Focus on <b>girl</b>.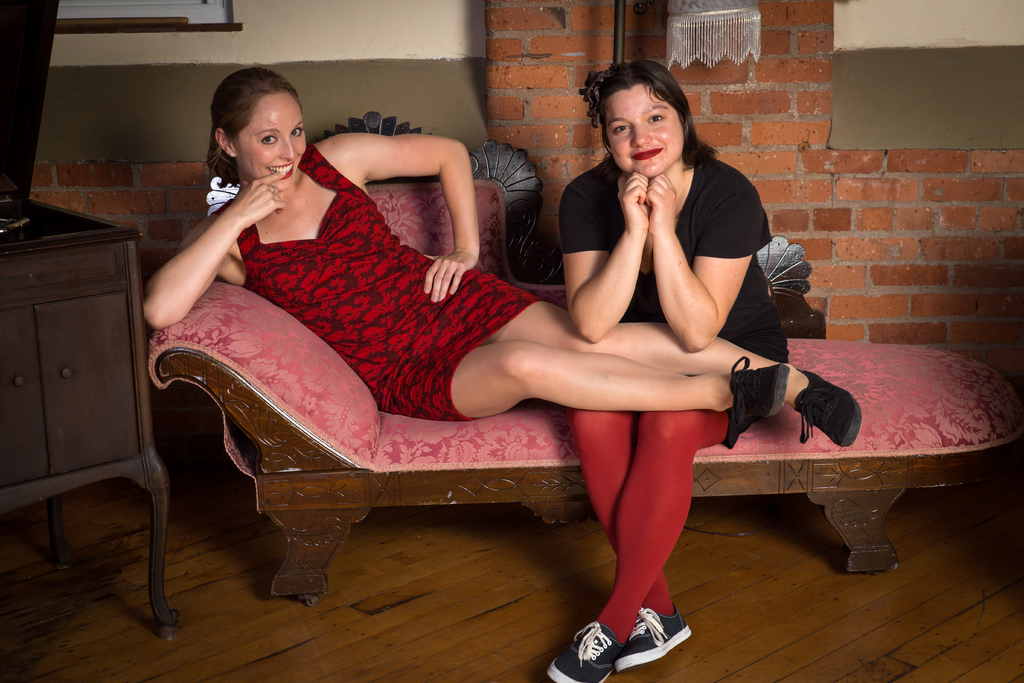
Focused at (x1=145, y1=67, x2=864, y2=447).
